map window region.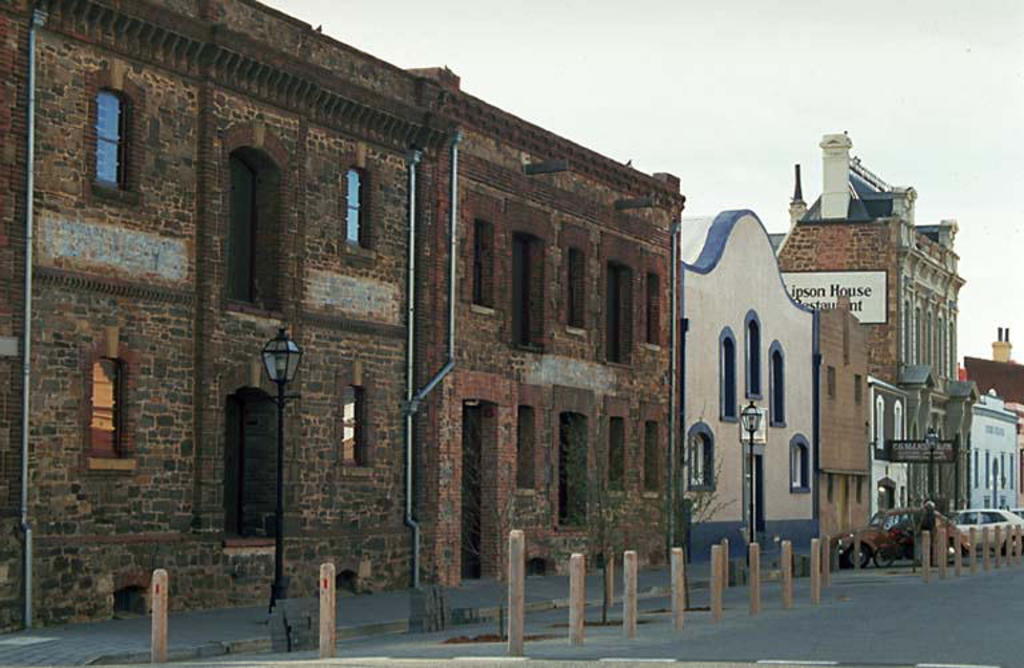
Mapped to 740/311/768/403.
